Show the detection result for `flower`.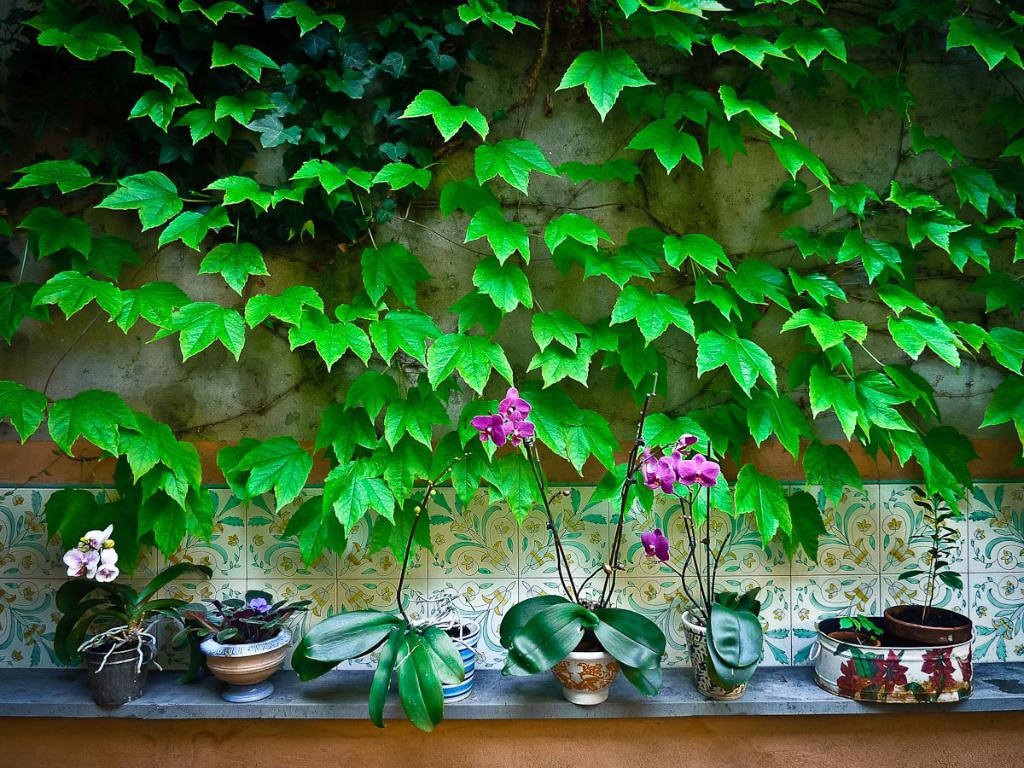
Rect(679, 622, 682, 630).
